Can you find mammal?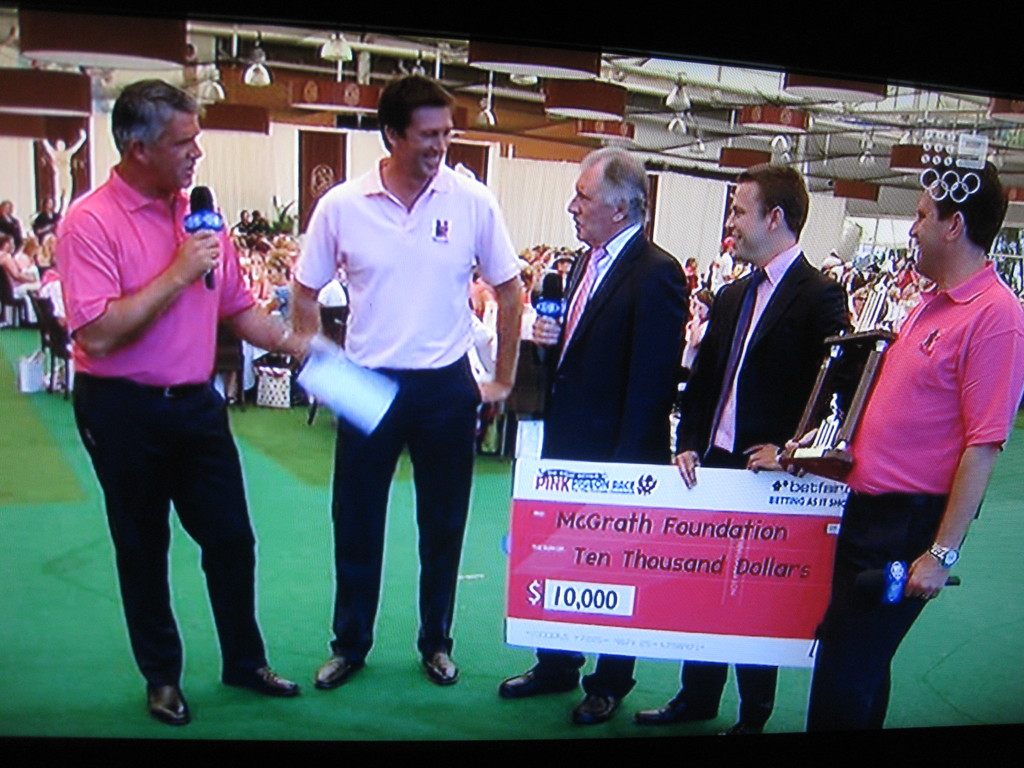
Yes, bounding box: bbox=(682, 254, 703, 291).
